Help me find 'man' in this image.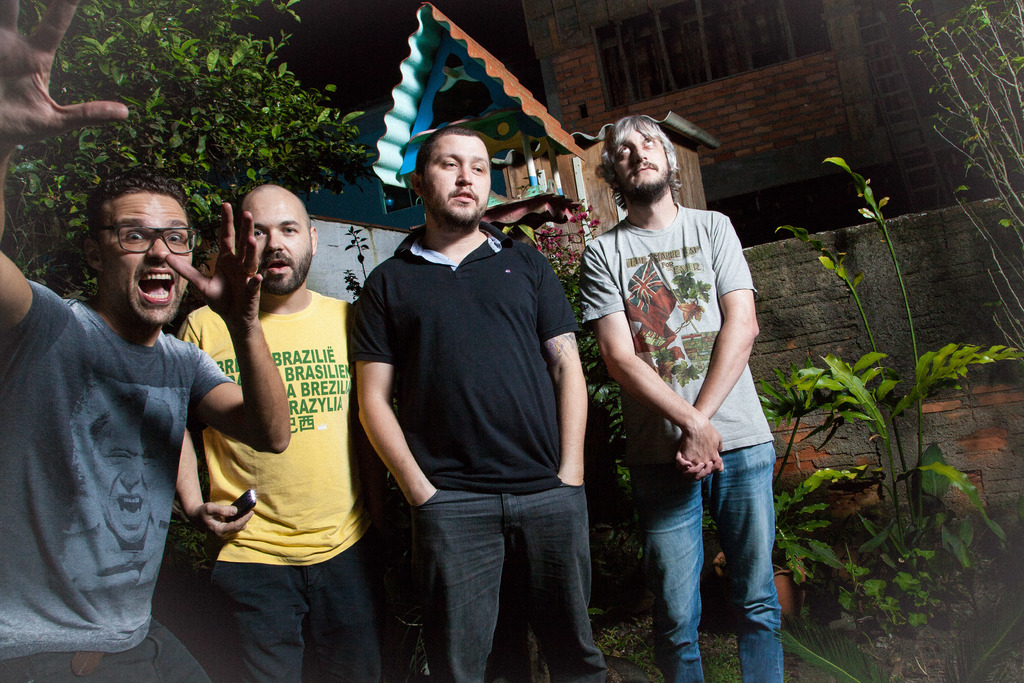
Found it: 576, 119, 775, 682.
